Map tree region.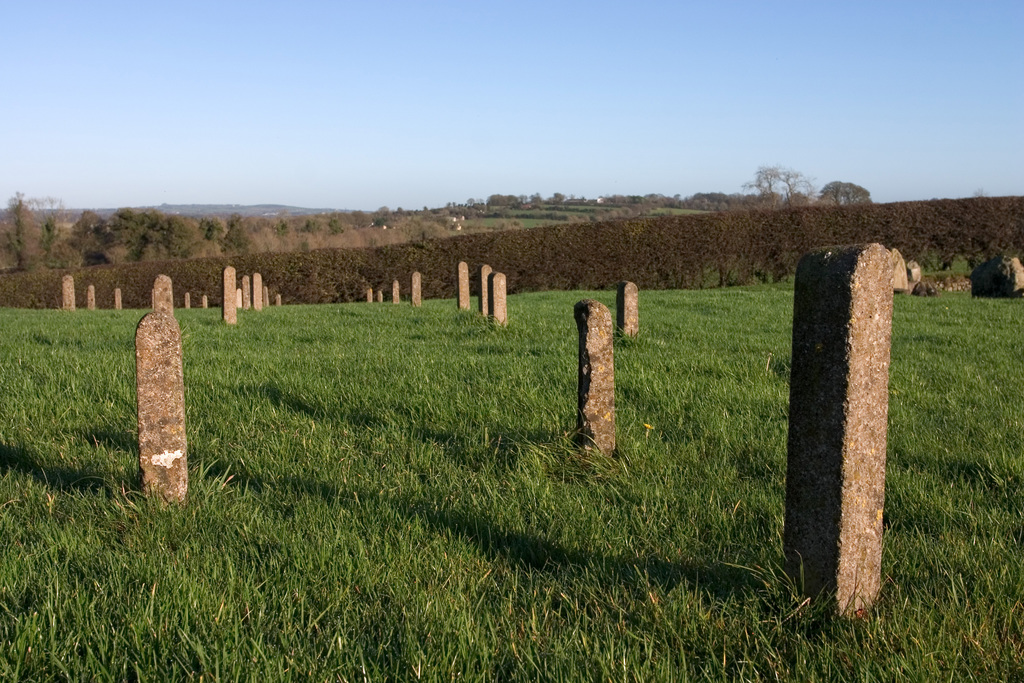
Mapped to [left=99, top=204, right=207, bottom=280].
